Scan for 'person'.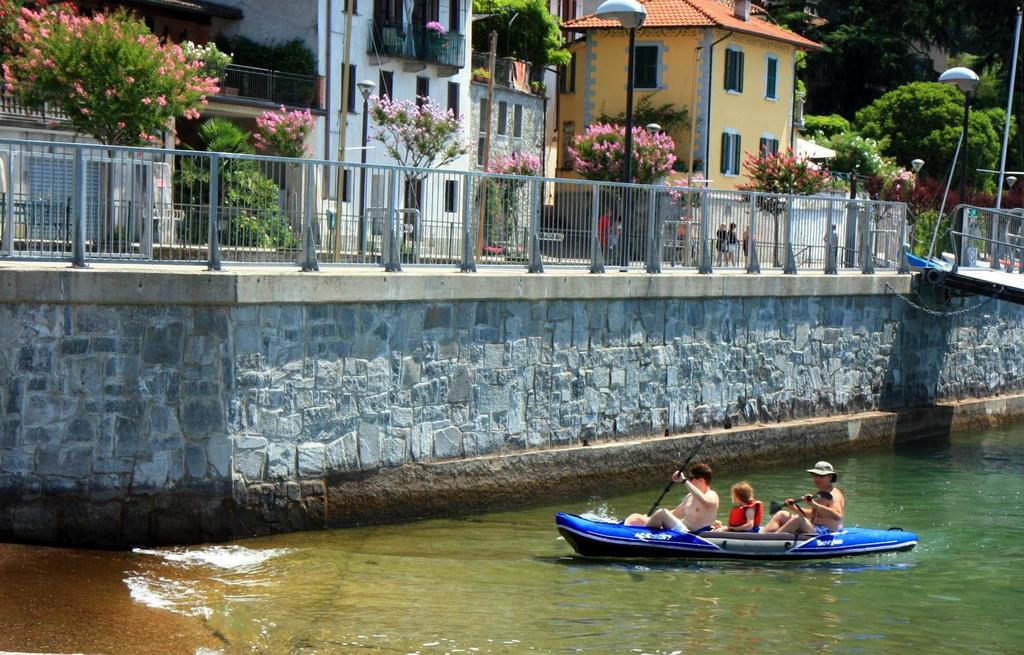
Scan result: 598,203,614,259.
